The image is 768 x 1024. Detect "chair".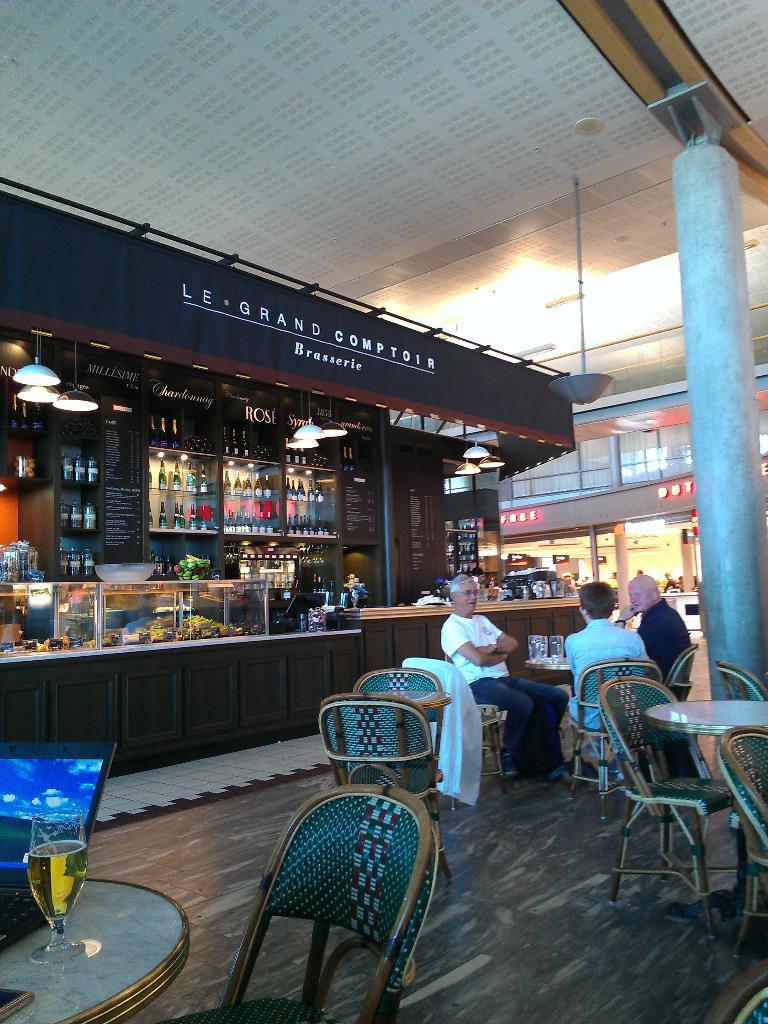
Detection: select_region(562, 657, 672, 817).
